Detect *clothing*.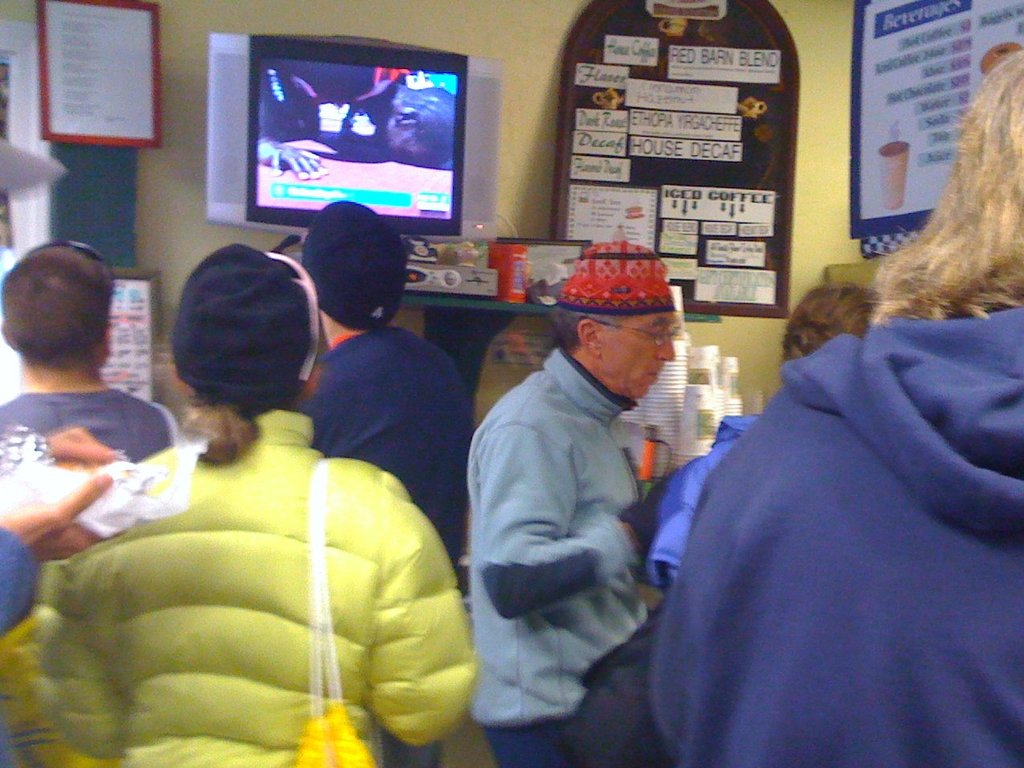
Detected at <bbox>2, 405, 477, 767</bbox>.
